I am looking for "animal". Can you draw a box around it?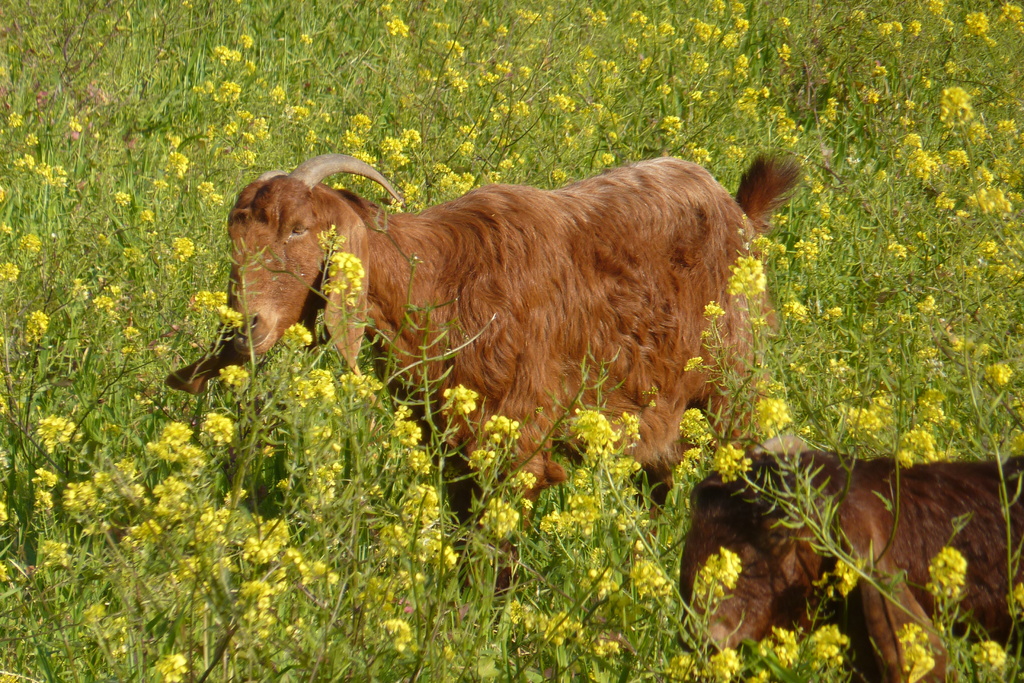
Sure, the bounding box is bbox=(166, 156, 808, 609).
